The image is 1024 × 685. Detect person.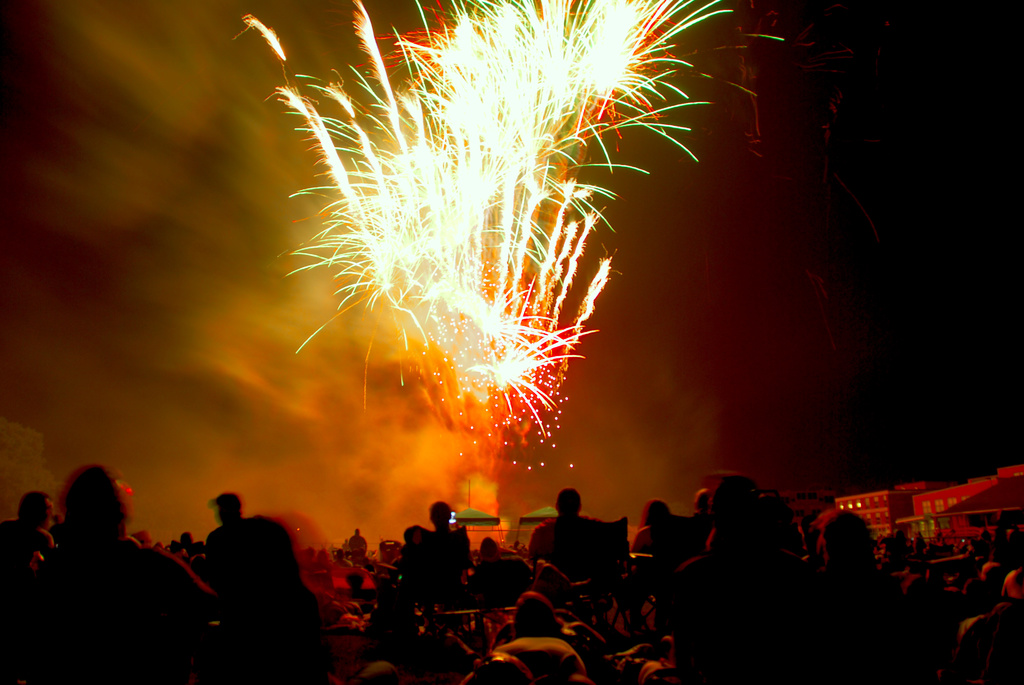
Detection: [x1=188, y1=492, x2=308, y2=638].
